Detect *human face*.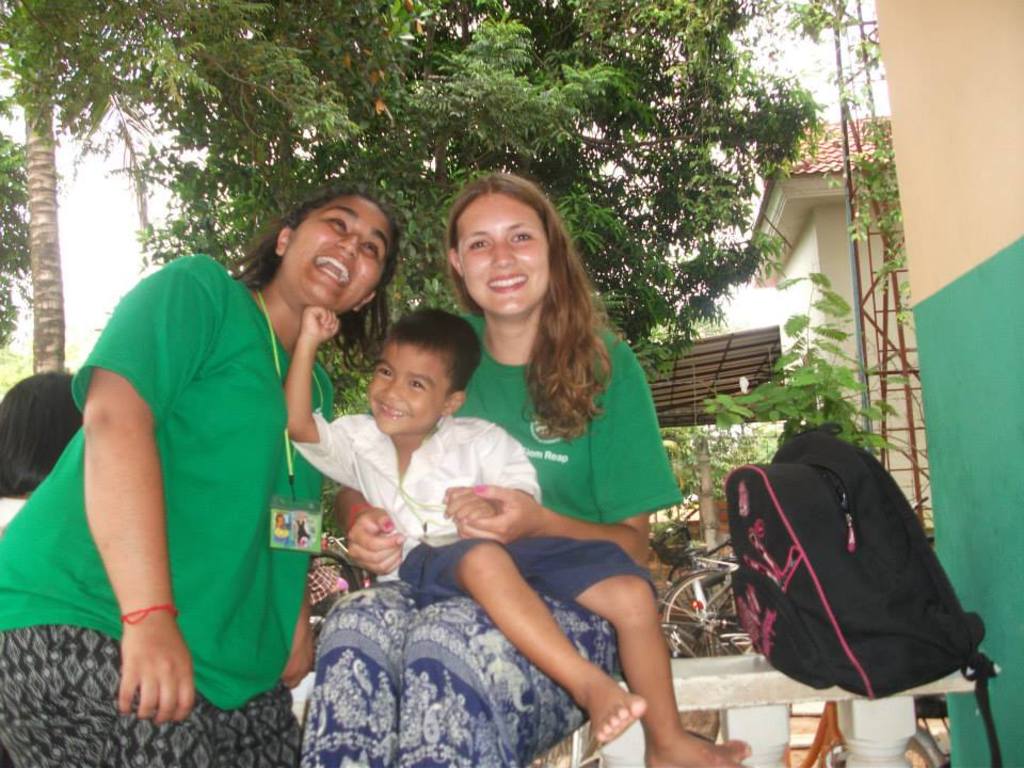
Detected at detection(281, 193, 391, 316).
